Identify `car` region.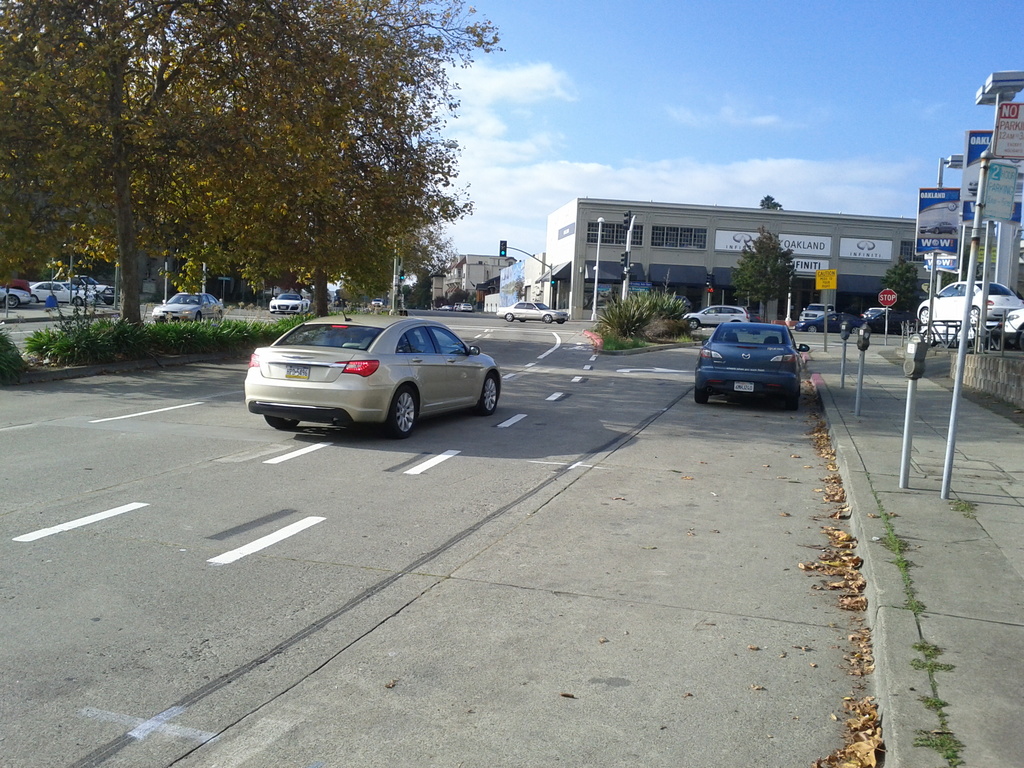
Region: 912:271:1022:328.
